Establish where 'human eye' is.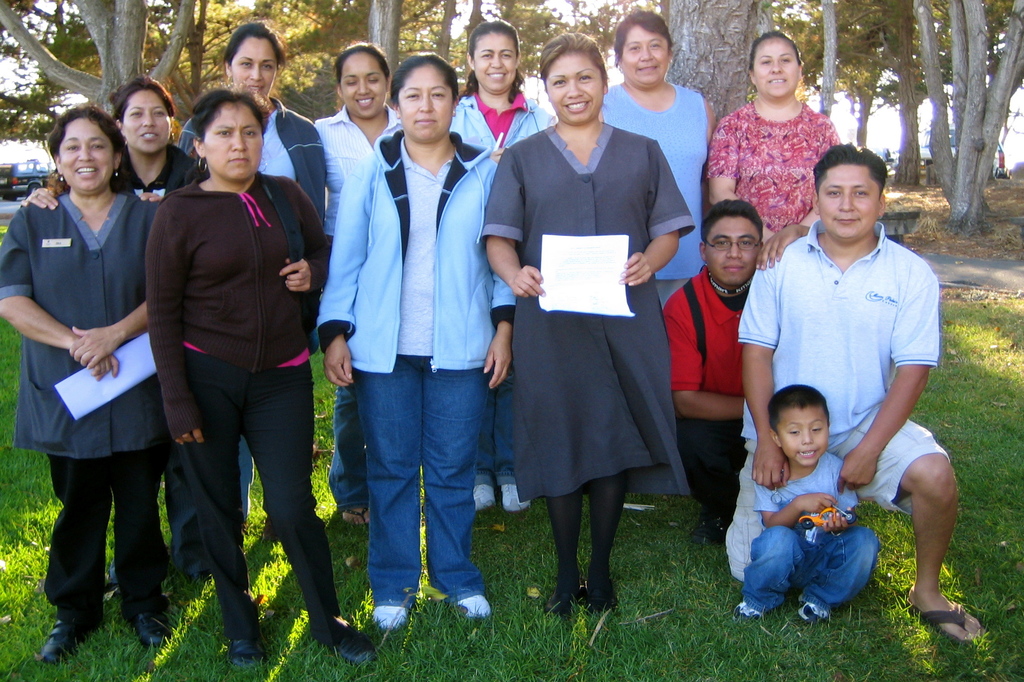
Established at x1=60, y1=141, x2=79, y2=156.
